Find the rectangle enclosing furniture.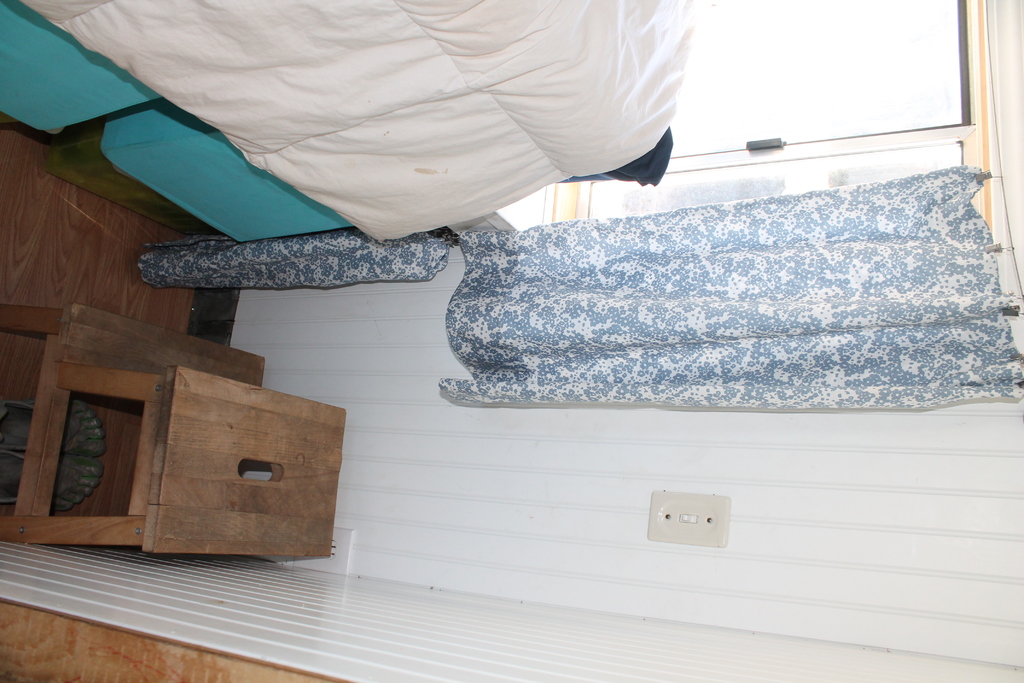
bbox=[0, 362, 348, 563].
